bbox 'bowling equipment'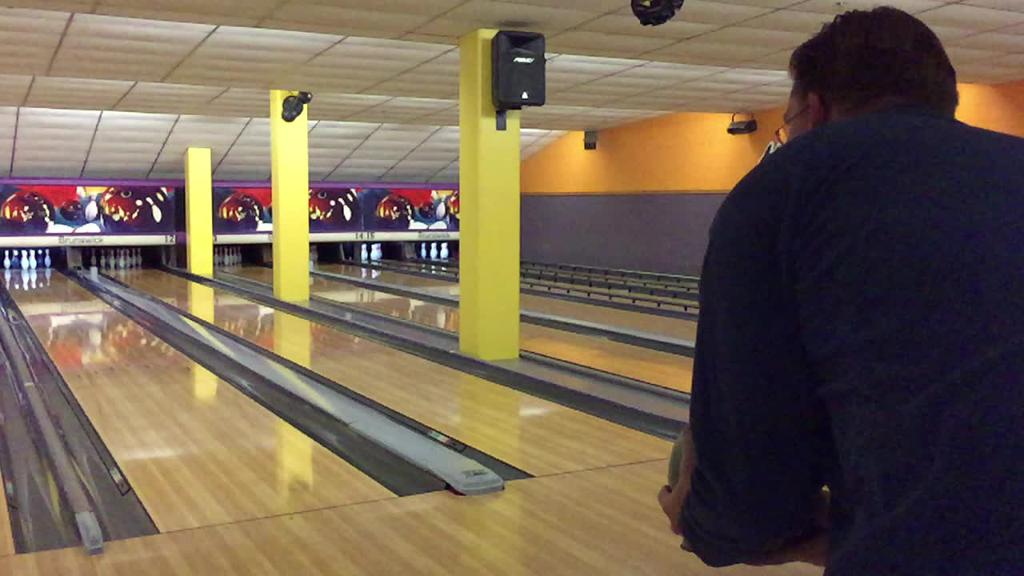
[88,249,97,267]
